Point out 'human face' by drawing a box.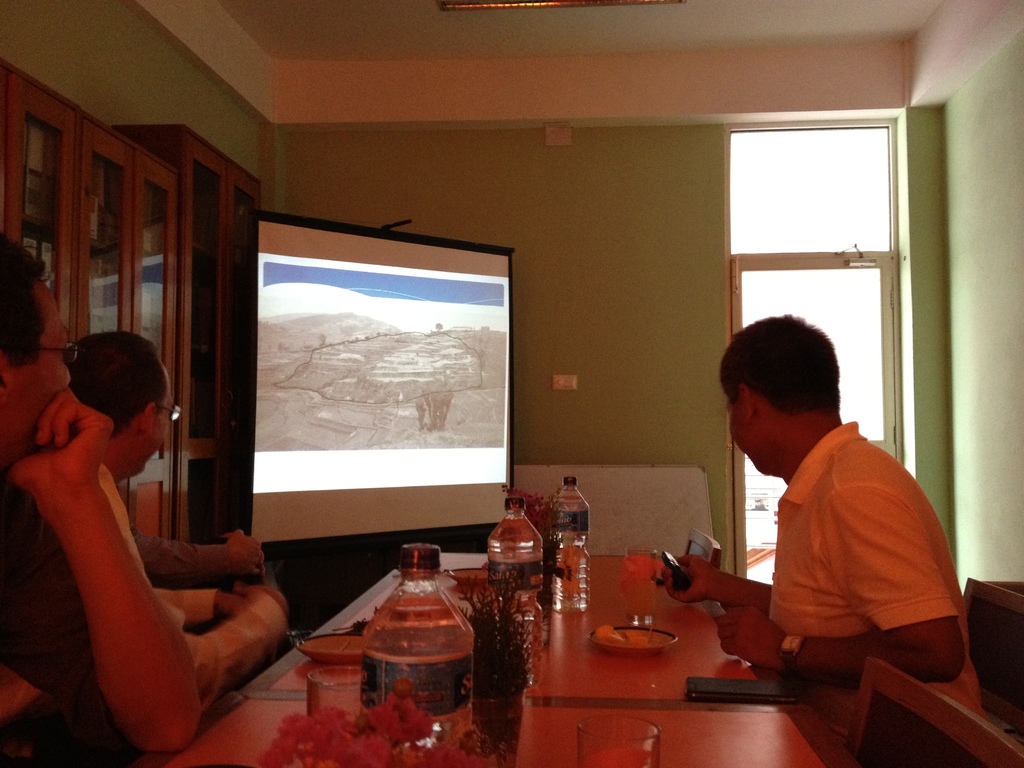
12, 281, 69, 460.
